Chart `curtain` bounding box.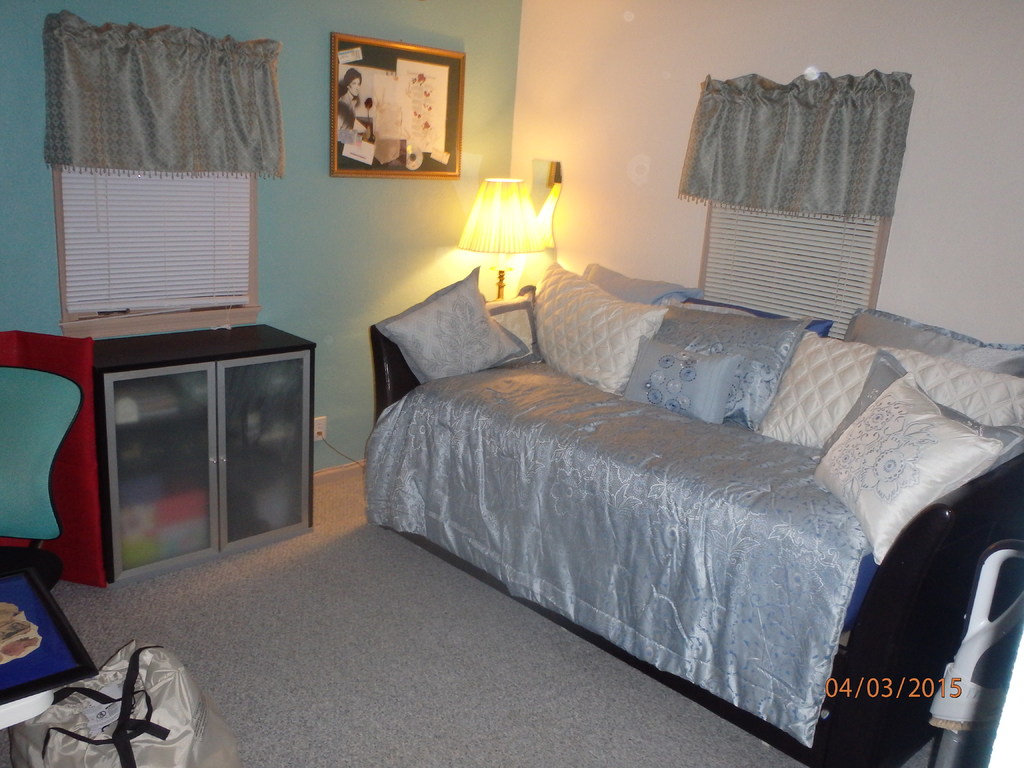
Charted: x1=676 y1=70 x2=918 y2=221.
